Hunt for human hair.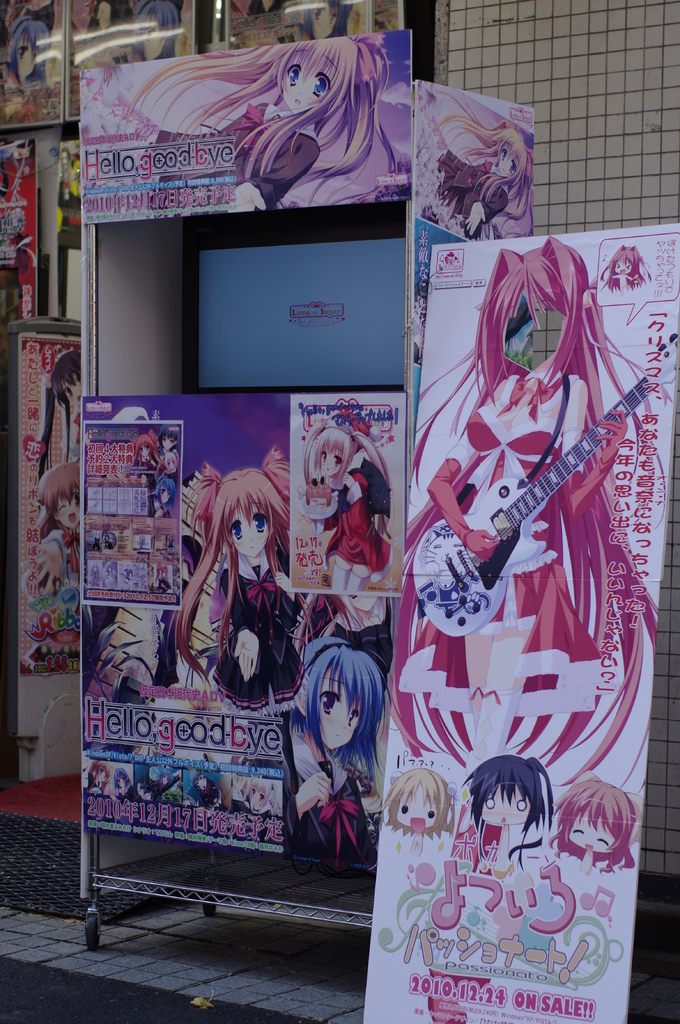
Hunted down at (left=191, top=771, right=203, bottom=790).
